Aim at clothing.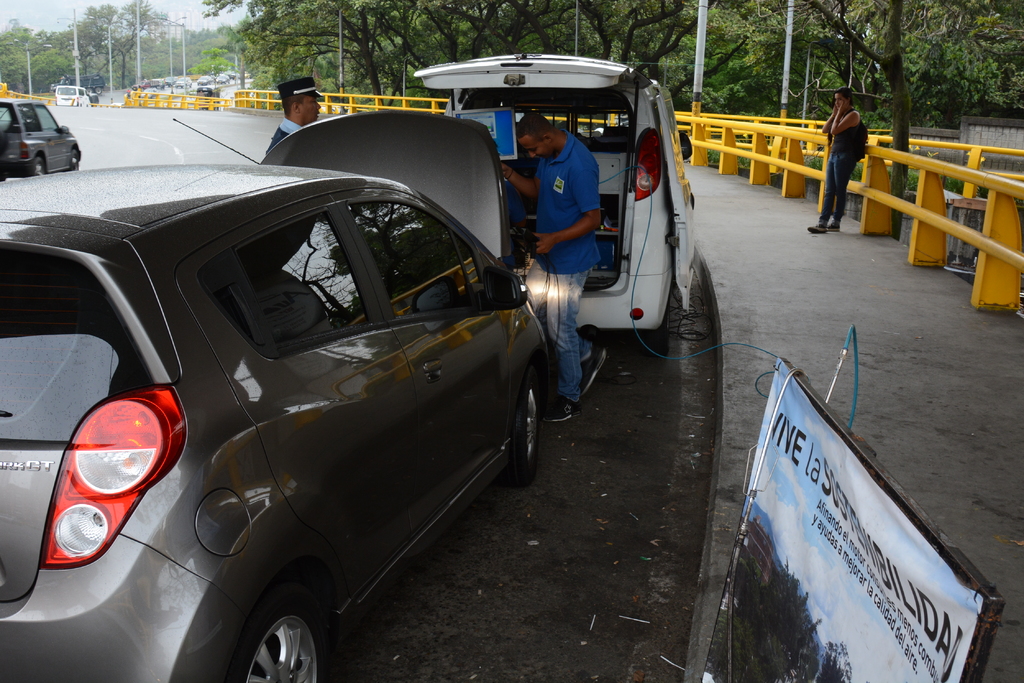
Aimed at <box>263,115,300,166</box>.
